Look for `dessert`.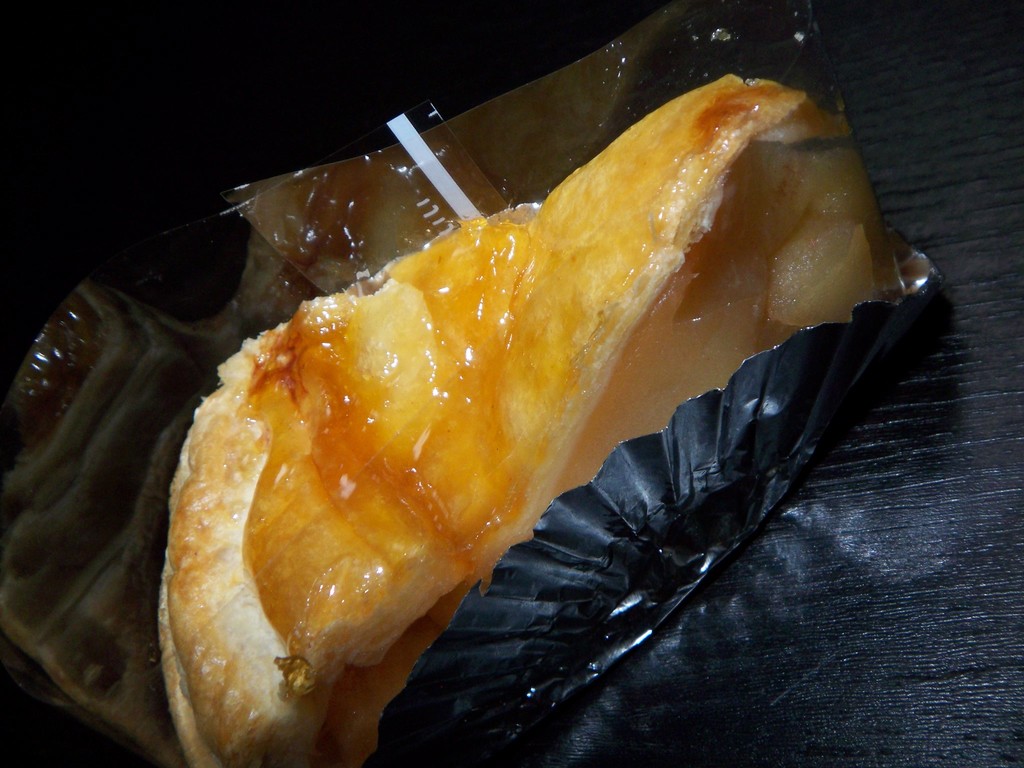
Found: [left=122, top=69, right=928, bottom=767].
